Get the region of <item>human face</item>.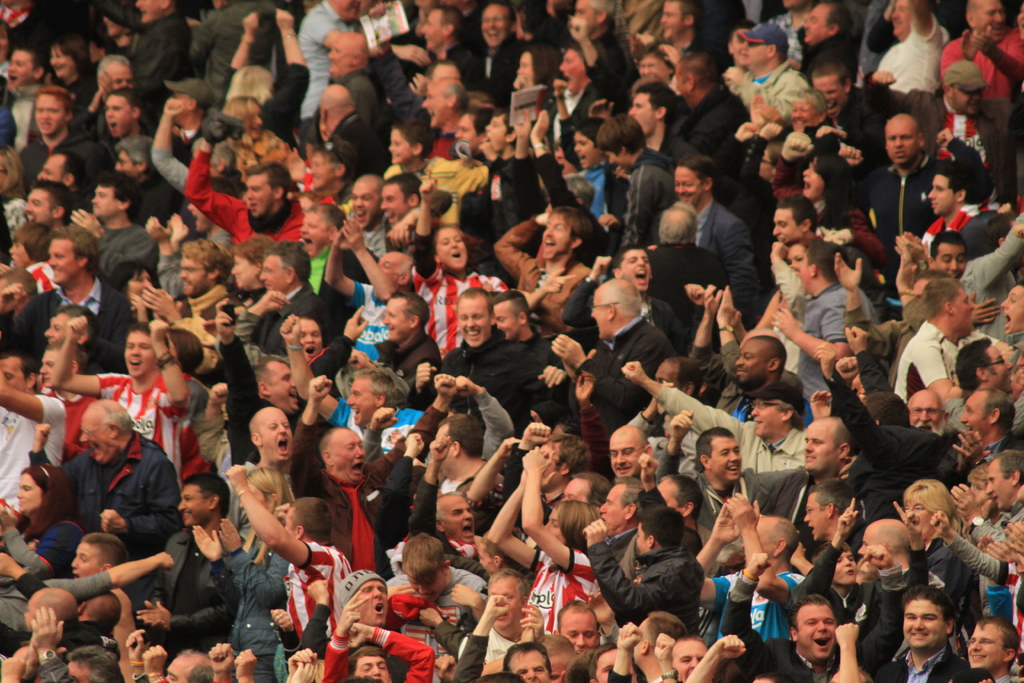
bbox(655, 360, 676, 386).
